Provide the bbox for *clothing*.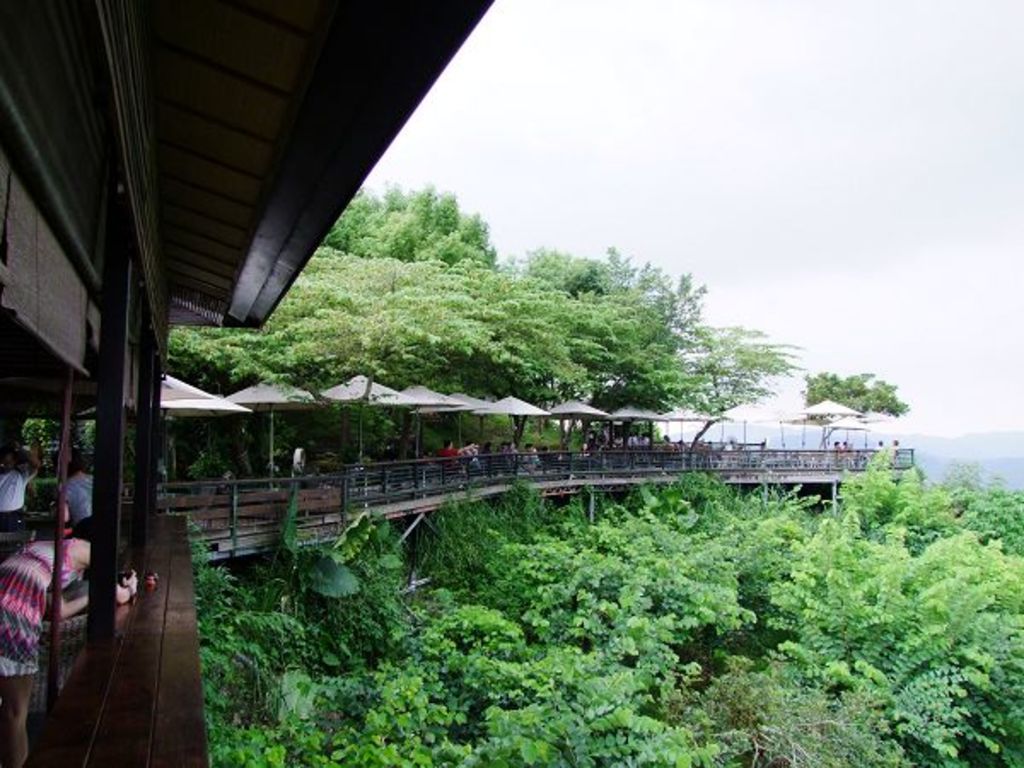
(0,461,41,532).
